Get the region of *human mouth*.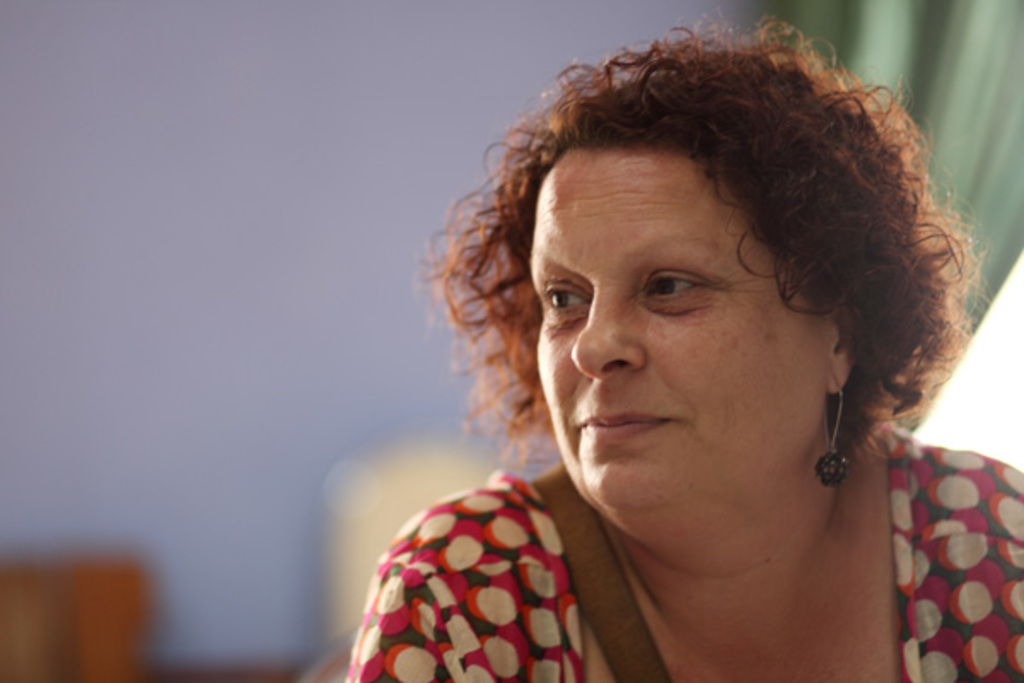
<box>563,393,676,441</box>.
